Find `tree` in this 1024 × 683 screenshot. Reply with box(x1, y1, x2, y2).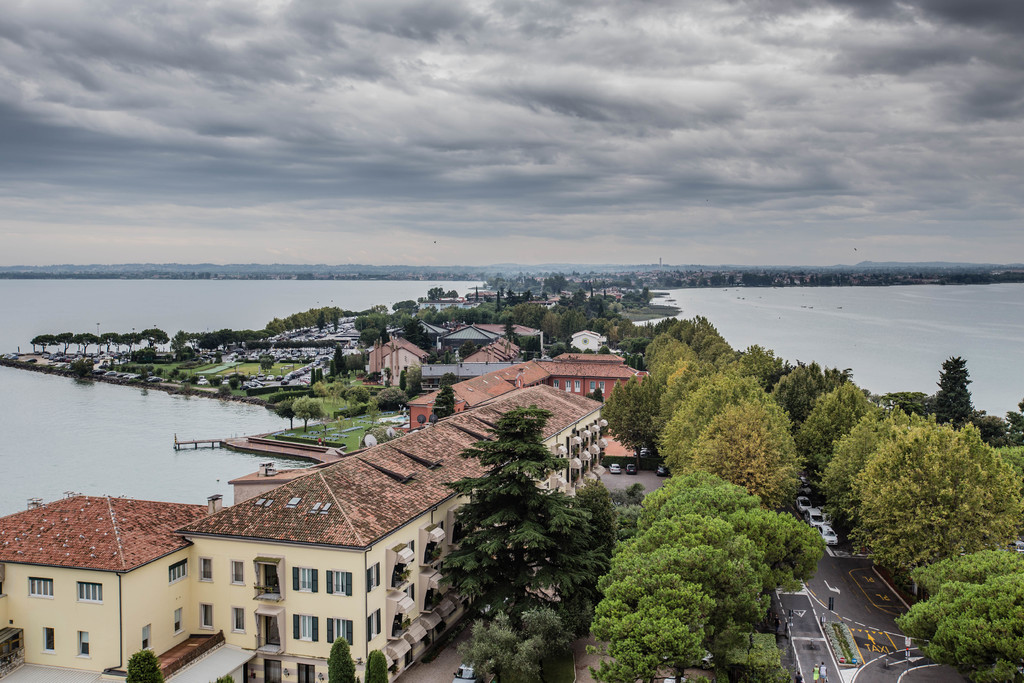
box(433, 400, 593, 604).
